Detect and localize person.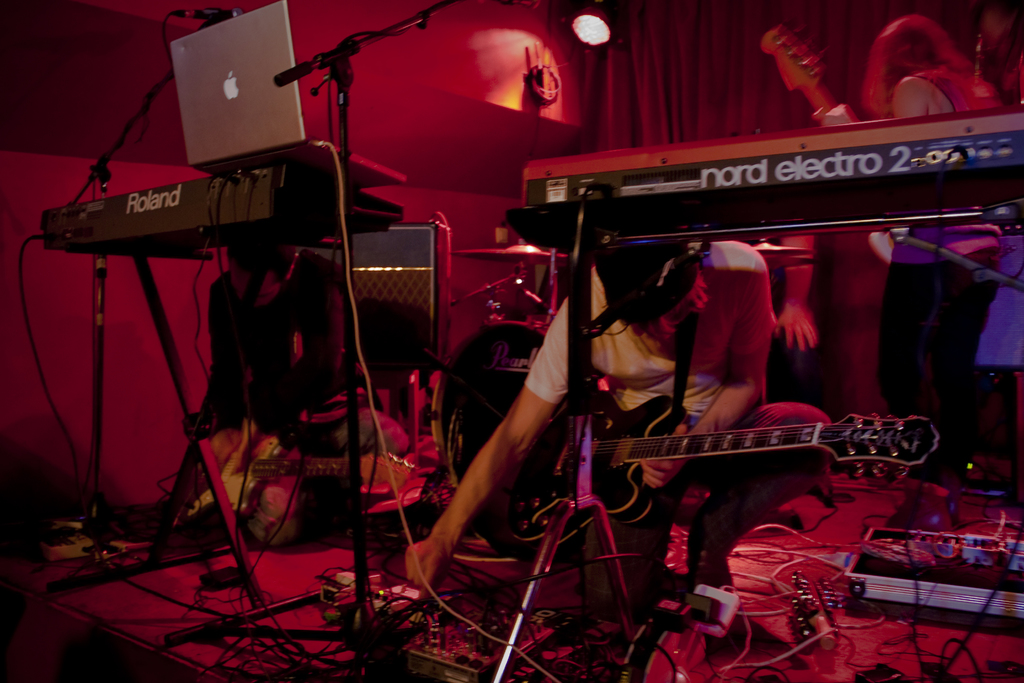
Localized at Rect(188, 242, 406, 468).
